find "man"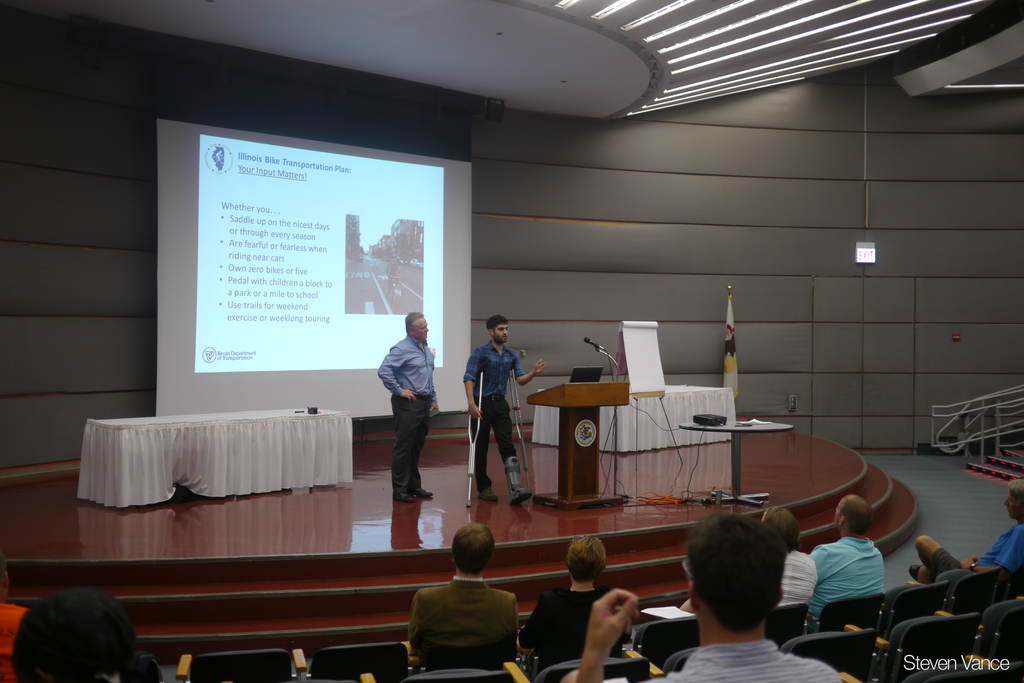
(577, 513, 847, 682)
